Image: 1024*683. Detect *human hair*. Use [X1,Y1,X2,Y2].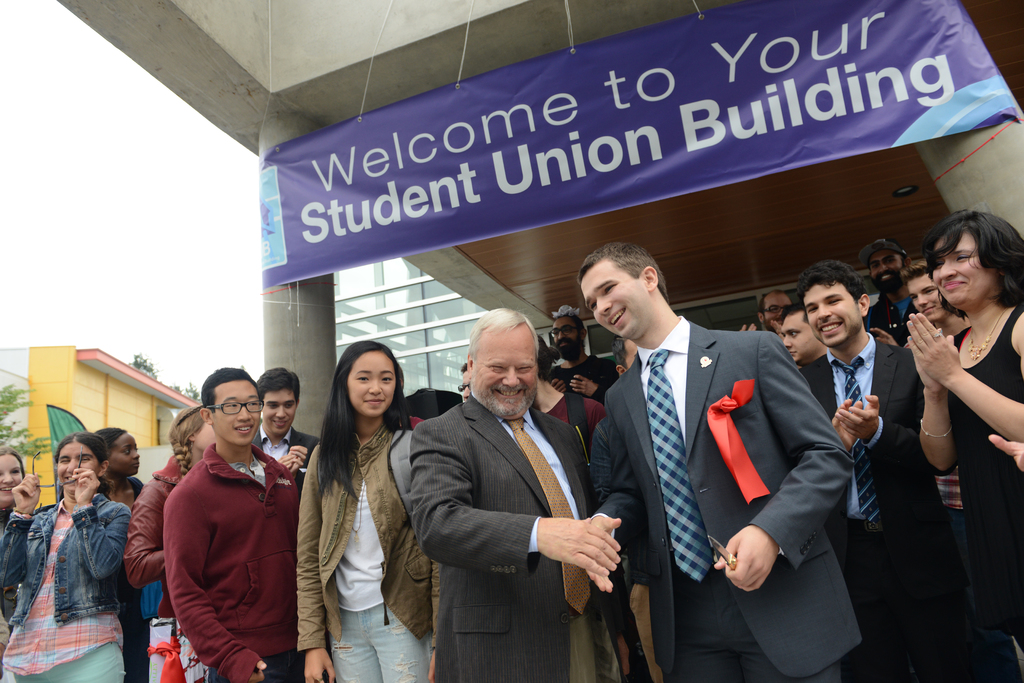
[548,301,581,315].
